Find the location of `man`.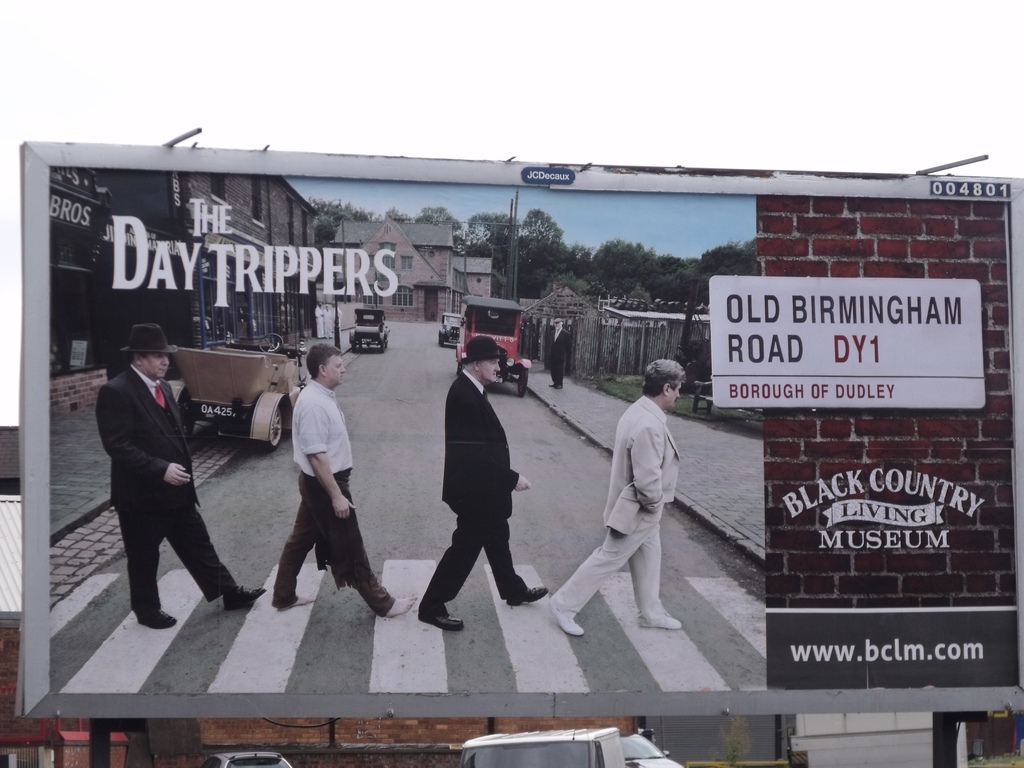
Location: {"left": 419, "top": 335, "right": 551, "bottom": 631}.
